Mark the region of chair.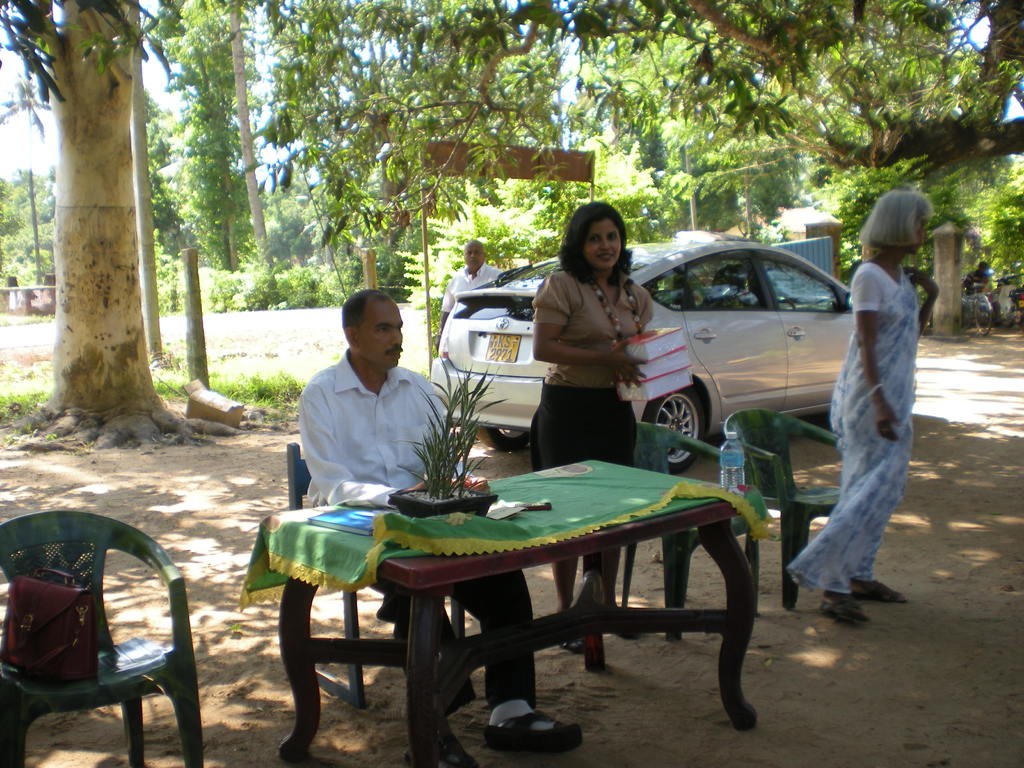
Region: bbox=(721, 404, 842, 611).
